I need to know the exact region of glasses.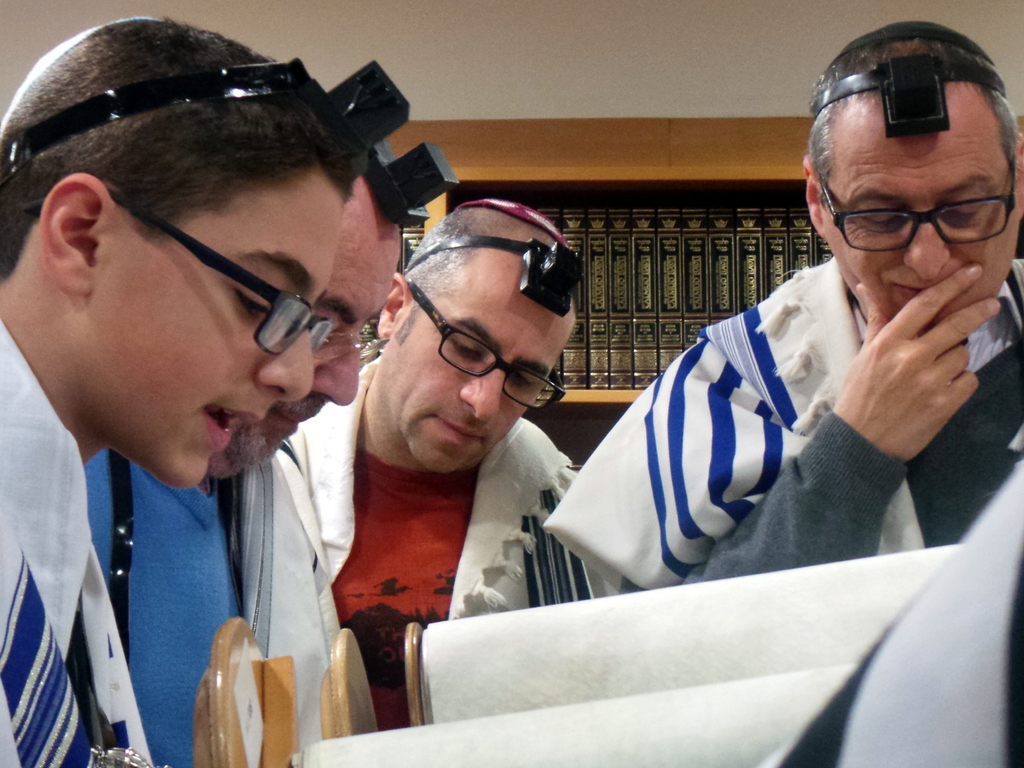
Region: select_region(5, 179, 318, 361).
